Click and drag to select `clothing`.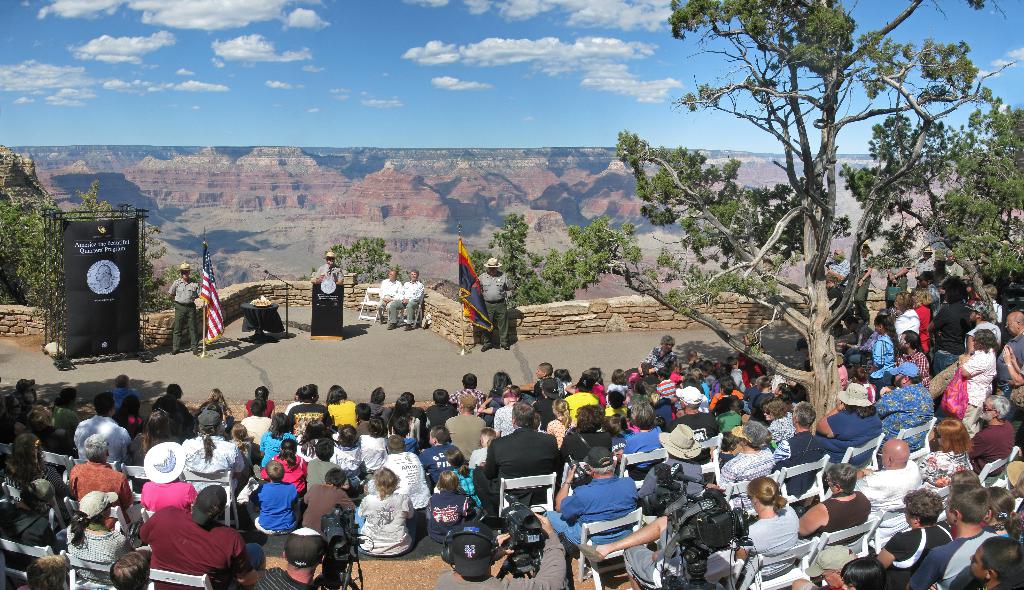
Selection: box(456, 465, 481, 507).
